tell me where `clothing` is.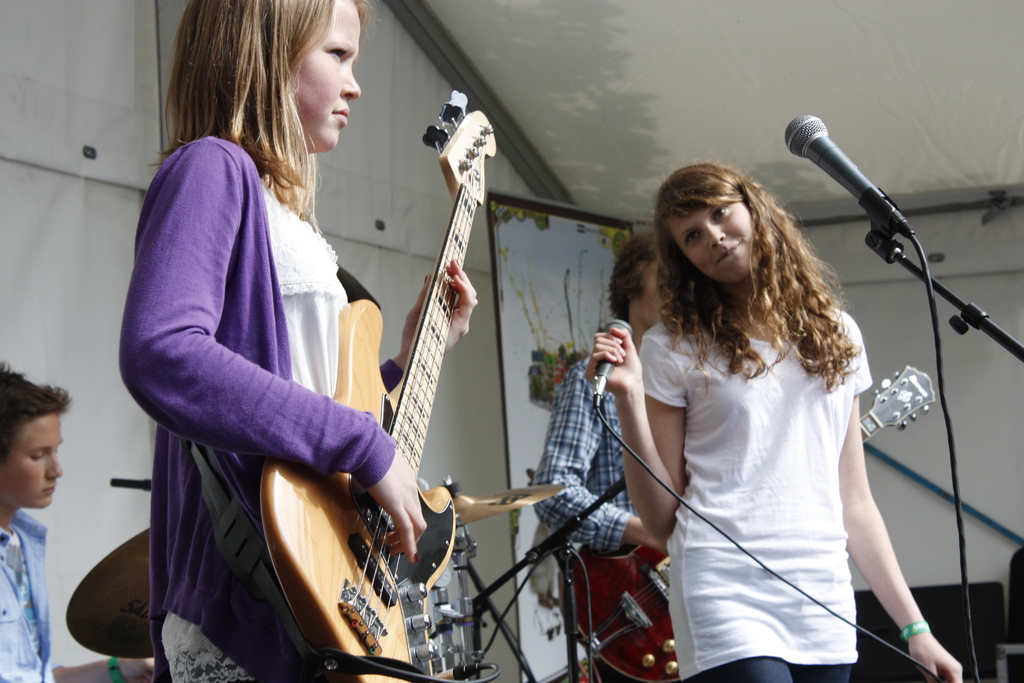
`clothing` is at select_region(108, 118, 432, 682).
